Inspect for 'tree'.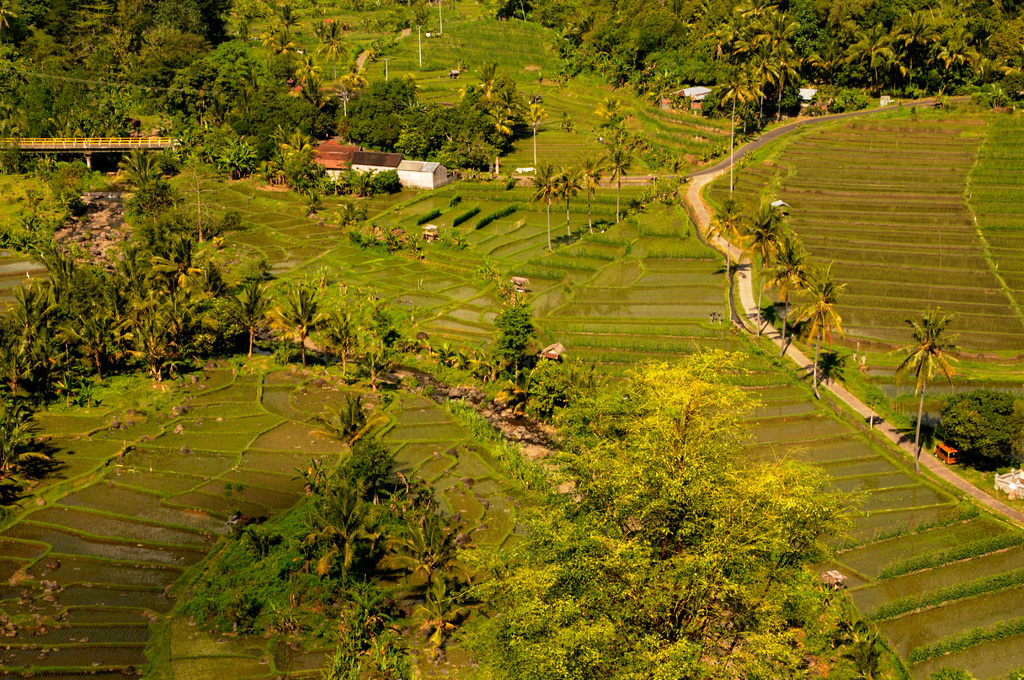
Inspection: [left=360, top=326, right=396, bottom=394].
